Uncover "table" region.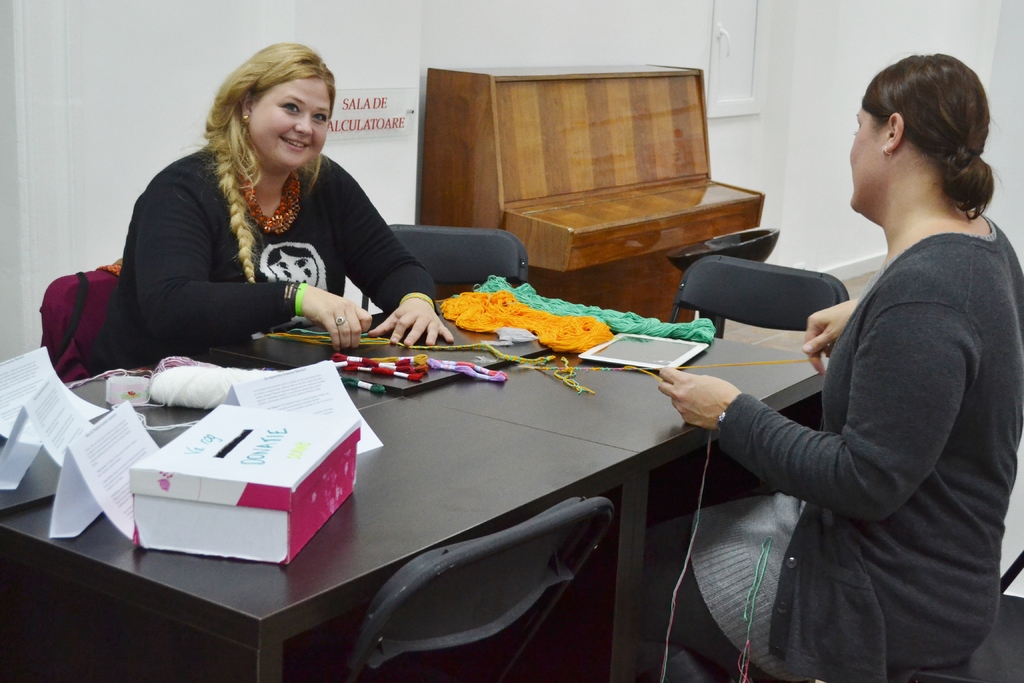
Uncovered: {"x1": 218, "y1": 310, "x2": 822, "y2": 682}.
